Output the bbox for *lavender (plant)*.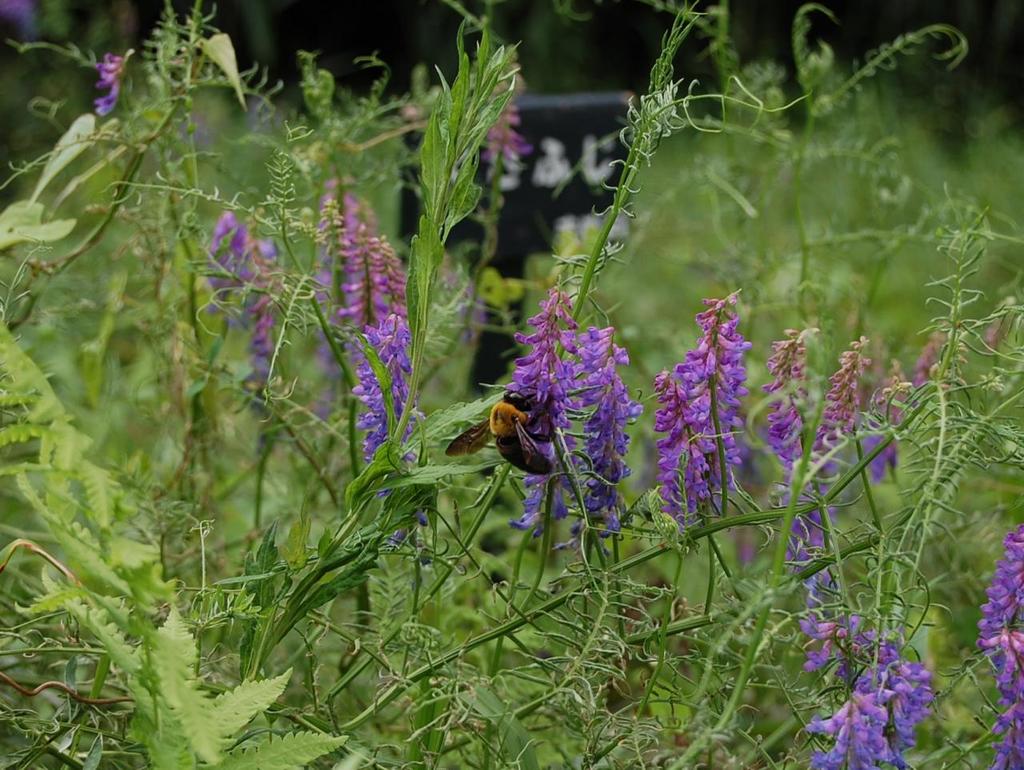
[x1=695, y1=287, x2=751, y2=484].
